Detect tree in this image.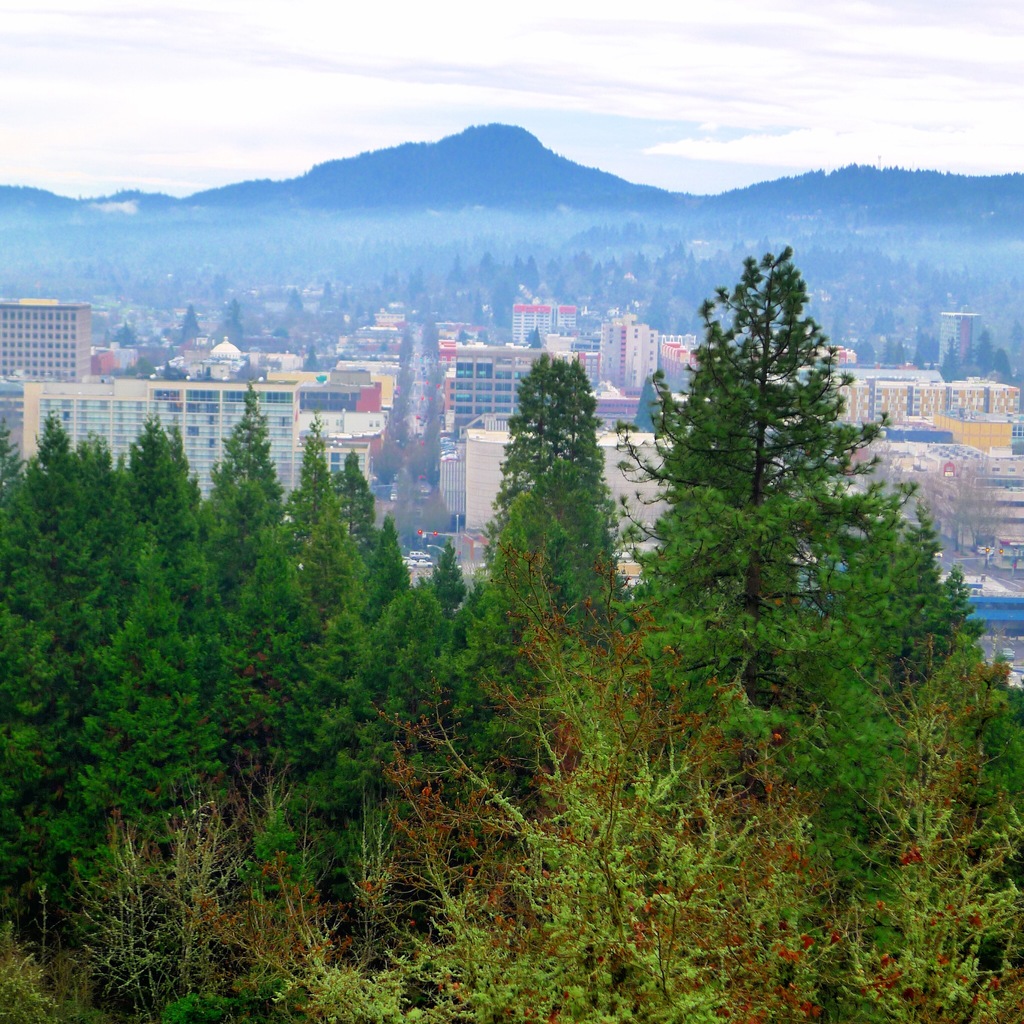
Detection: box=[361, 504, 420, 606].
